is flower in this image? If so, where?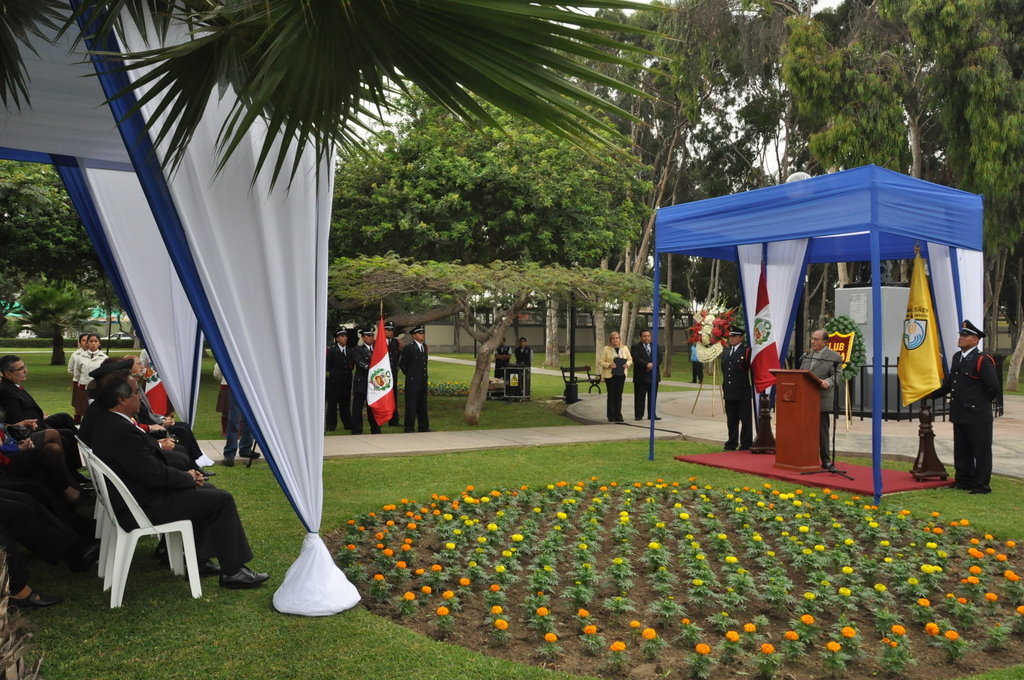
Yes, at [left=390, top=503, right=397, bottom=511].
